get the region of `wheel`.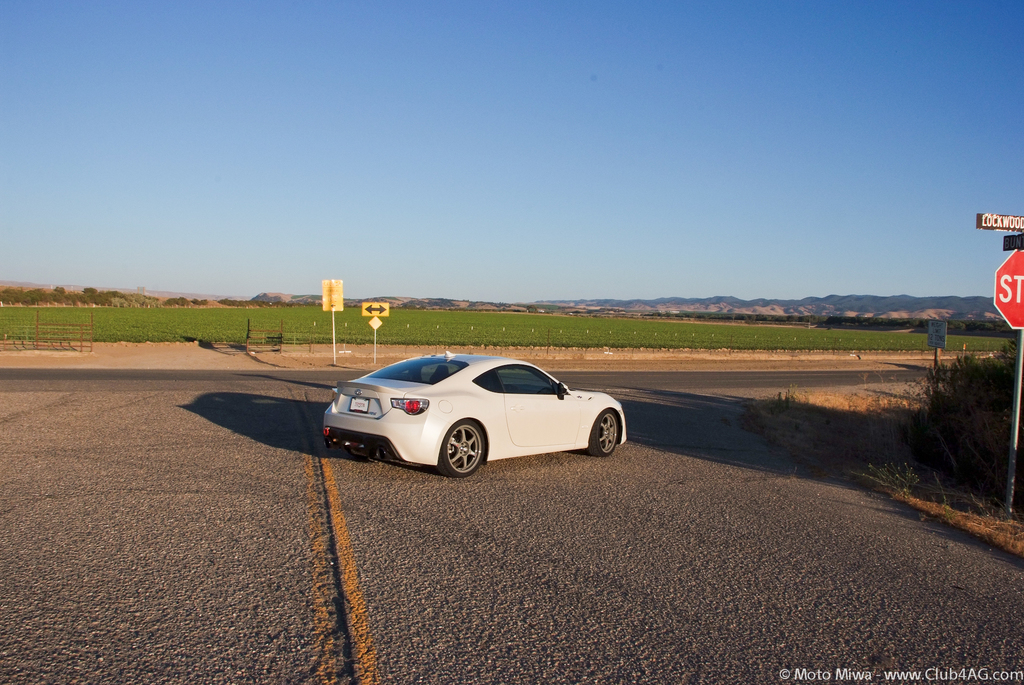
x1=588 y1=410 x2=618 y2=456.
